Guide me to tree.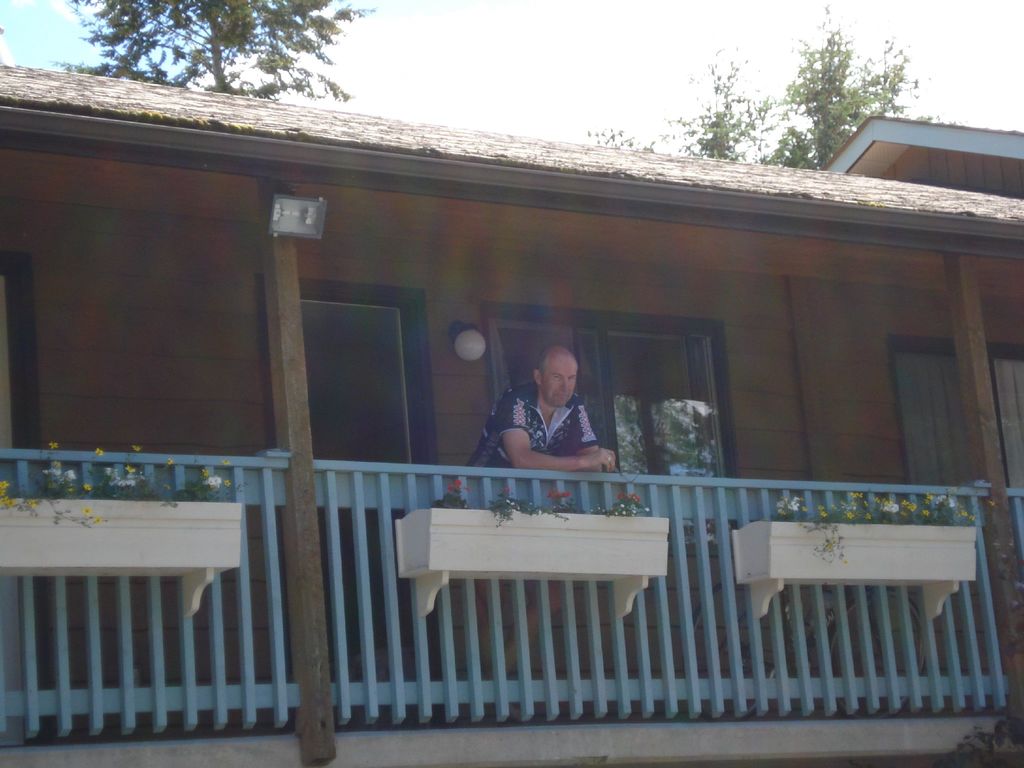
Guidance: (left=47, top=0, right=373, bottom=102).
